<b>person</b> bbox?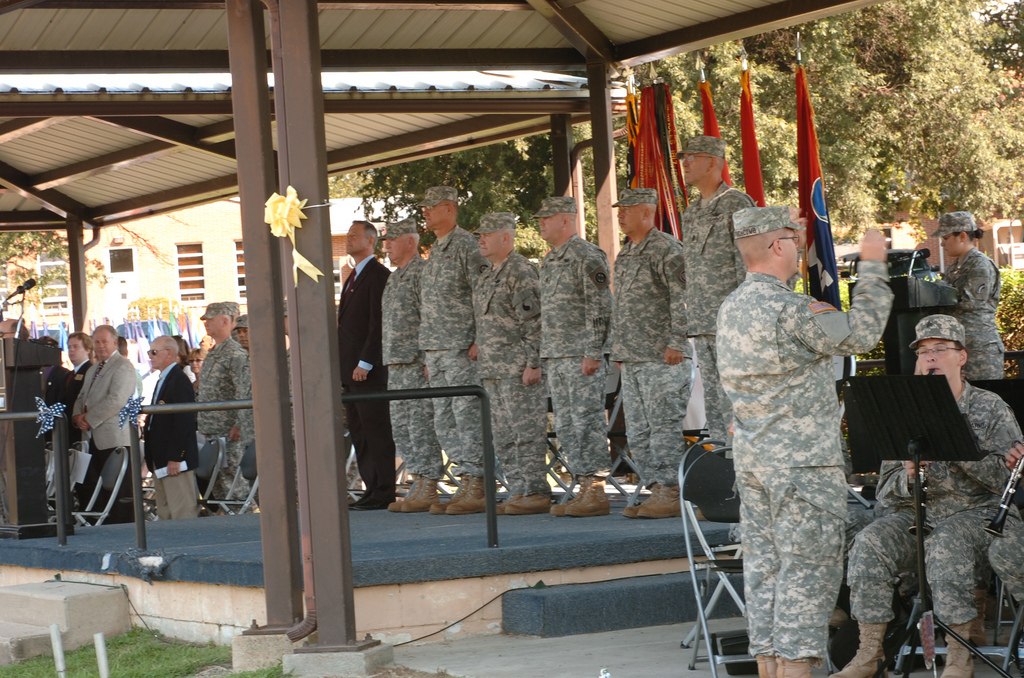
(380,222,432,503)
